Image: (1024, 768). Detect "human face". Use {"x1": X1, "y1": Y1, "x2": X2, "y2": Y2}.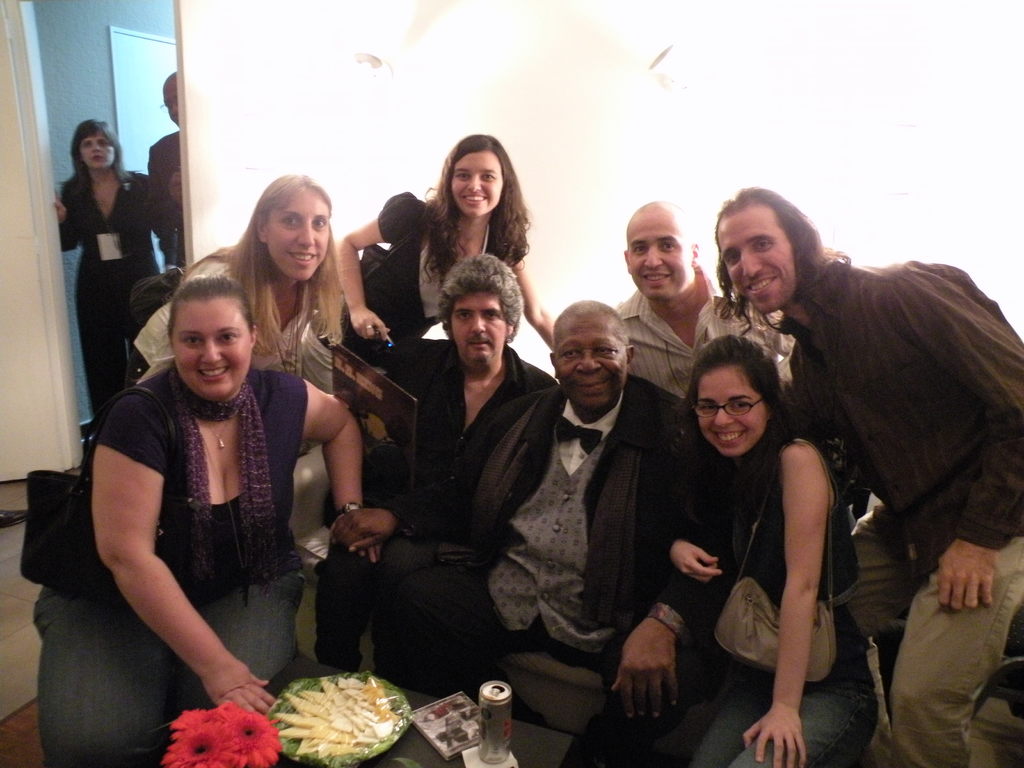
{"x1": 453, "y1": 154, "x2": 503, "y2": 218}.
